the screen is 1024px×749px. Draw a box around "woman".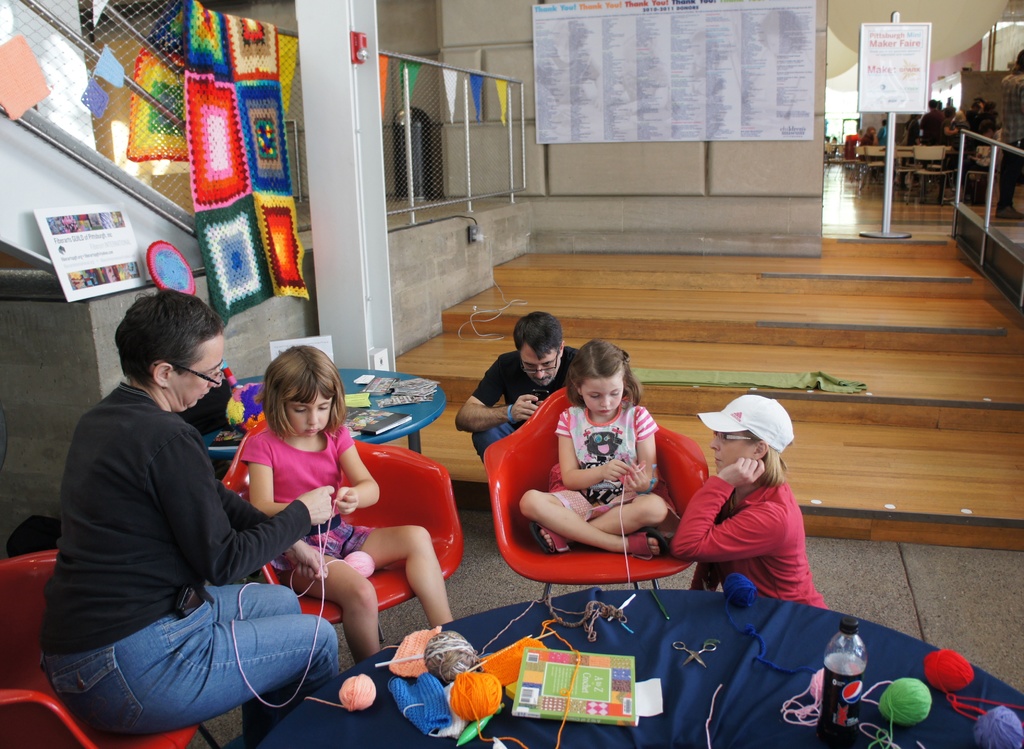
rect(677, 399, 830, 621).
